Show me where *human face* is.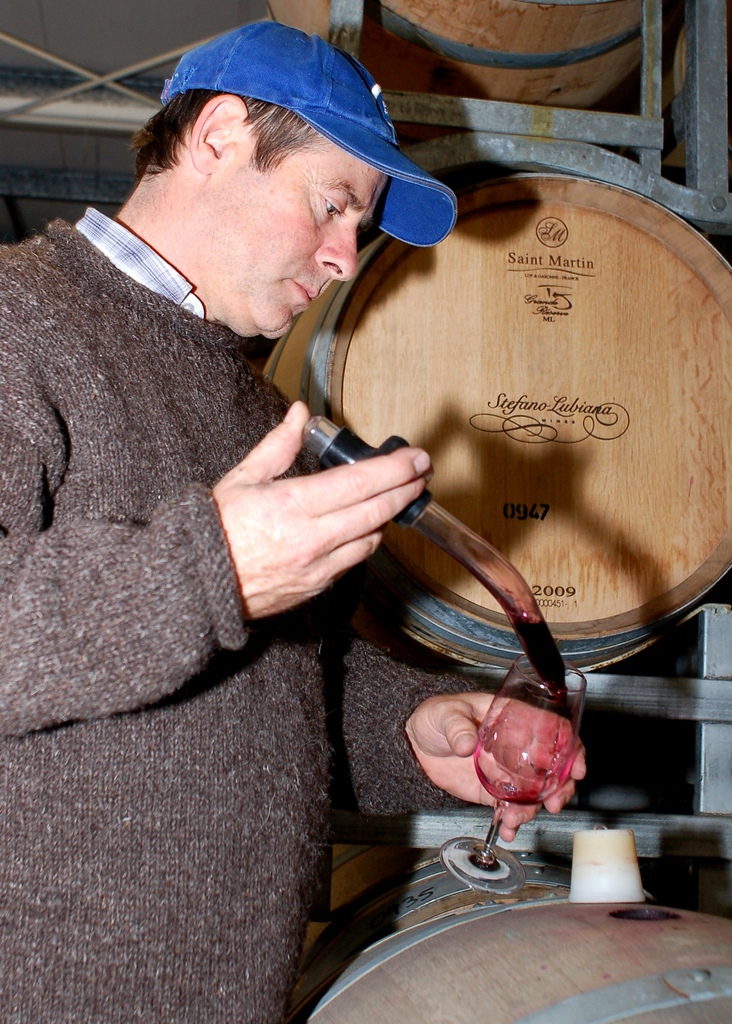
*human face* is at [left=194, top=108, right=384, bottom=340].
